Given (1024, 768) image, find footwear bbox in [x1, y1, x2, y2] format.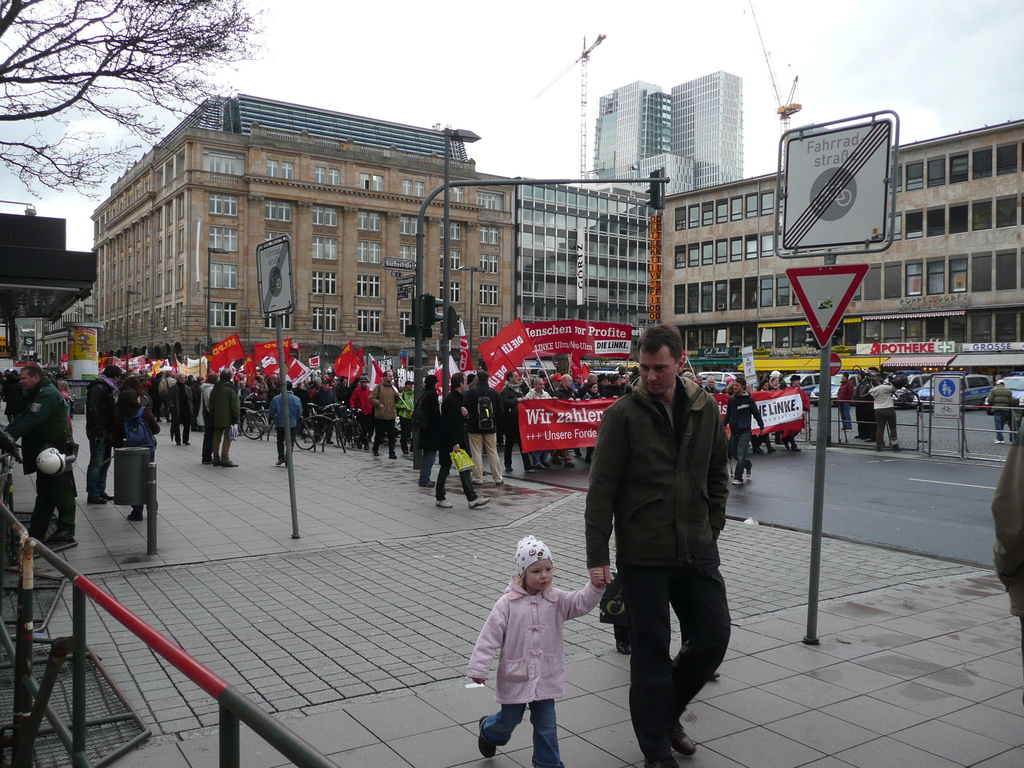
[120, 511, 143, 523].
